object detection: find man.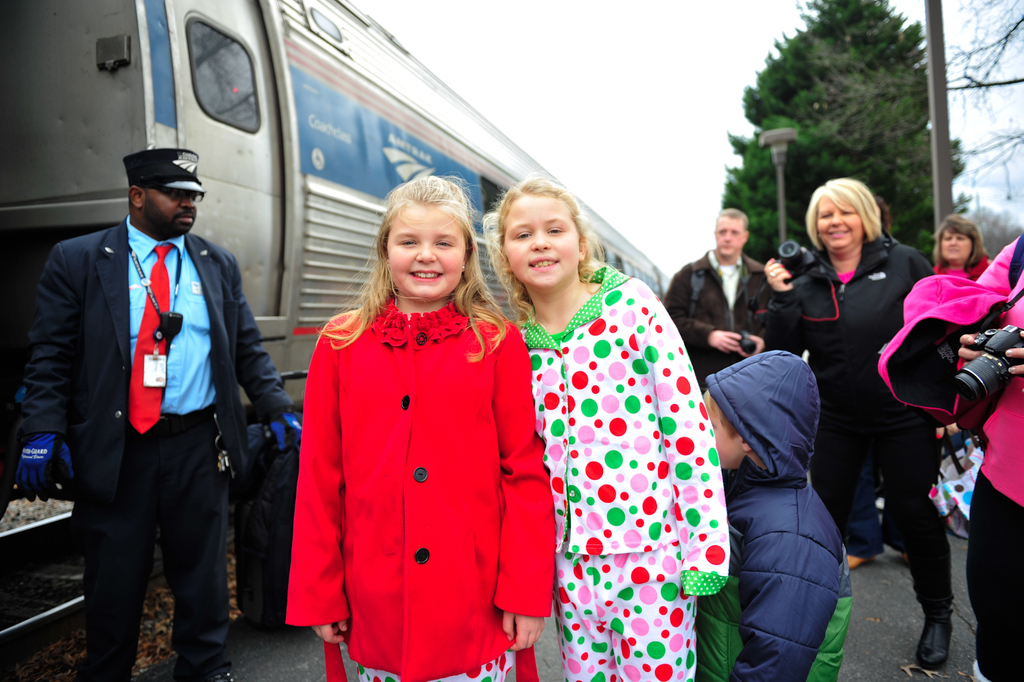
25:127:269:674.
